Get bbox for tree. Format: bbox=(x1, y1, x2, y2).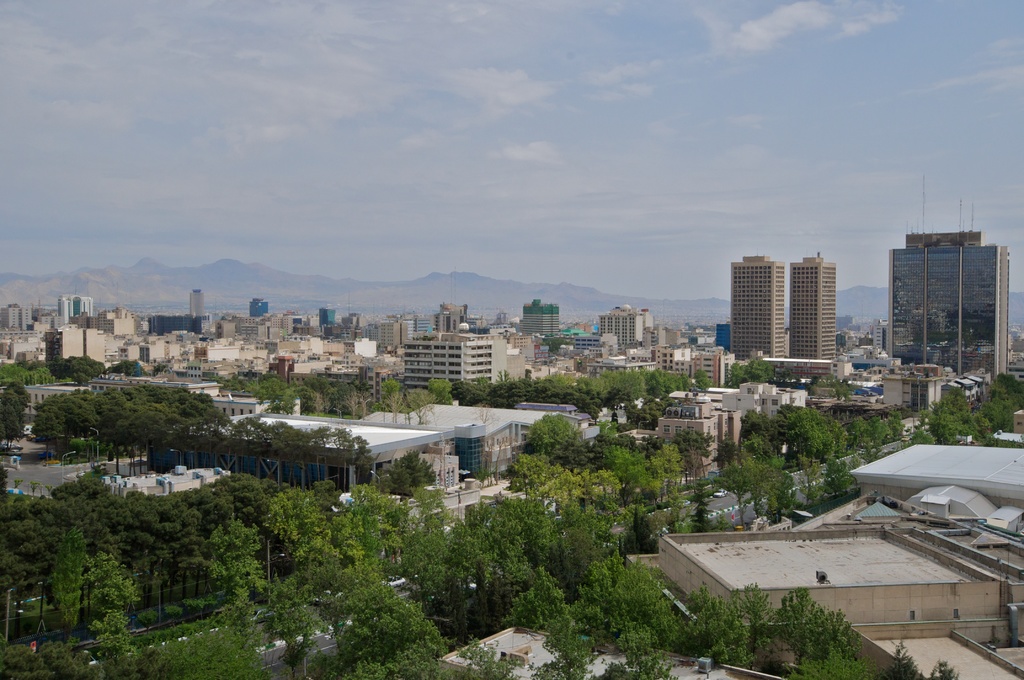
bbox=(808, 453, 820, 507).
